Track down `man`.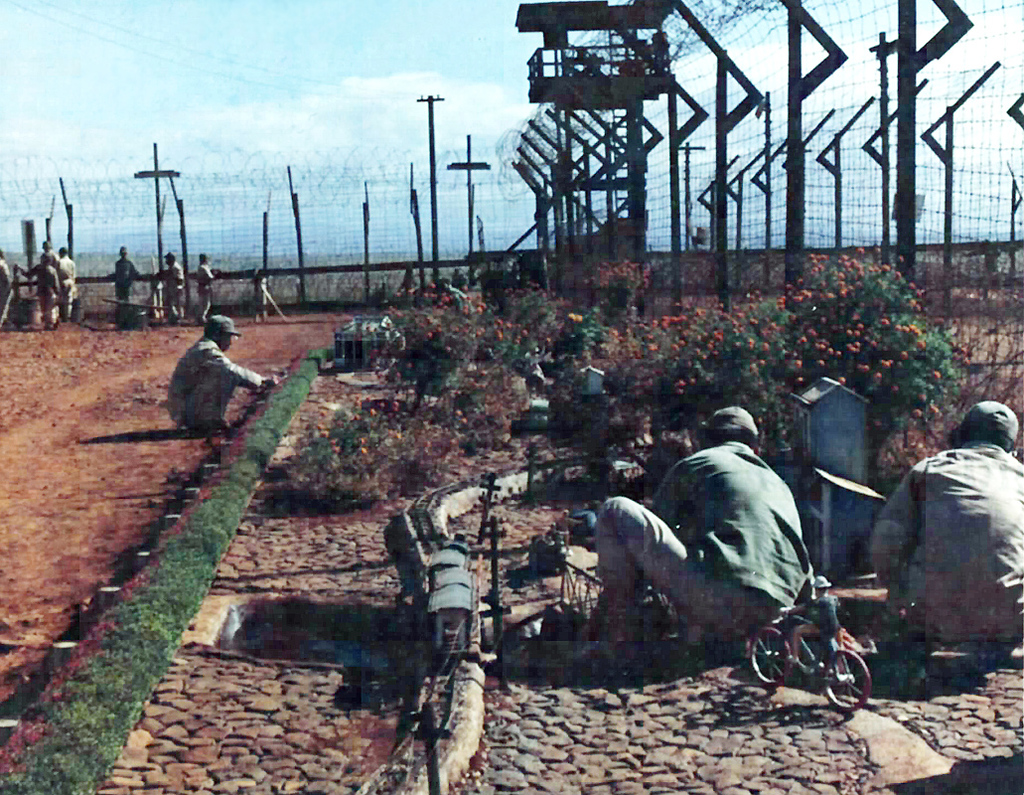
Tracked to <box>0,250,14,320</box>.
